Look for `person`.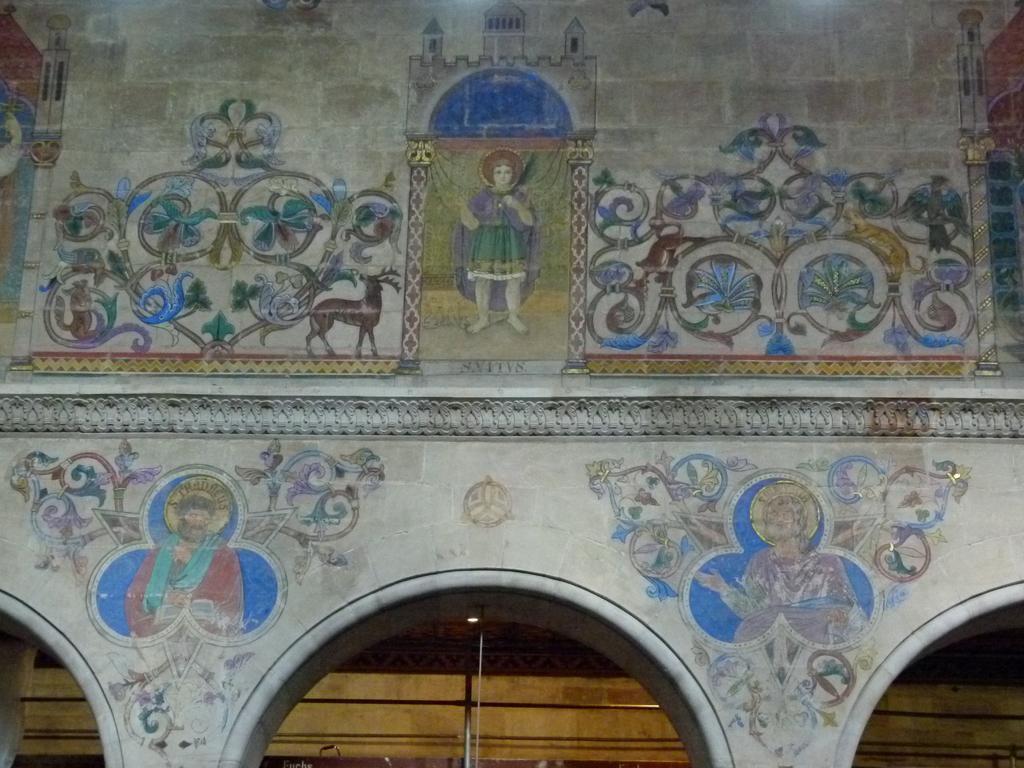
Found: left=692, top=495, right=856, bottom=643.
